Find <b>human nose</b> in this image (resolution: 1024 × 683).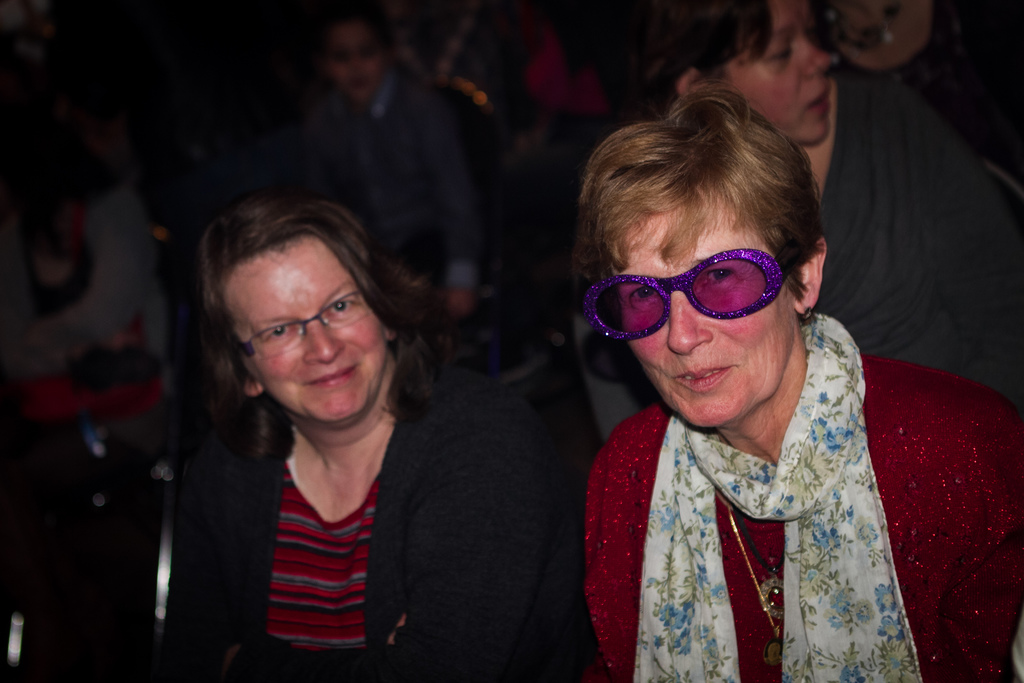
[799, 39, 837, 74].
